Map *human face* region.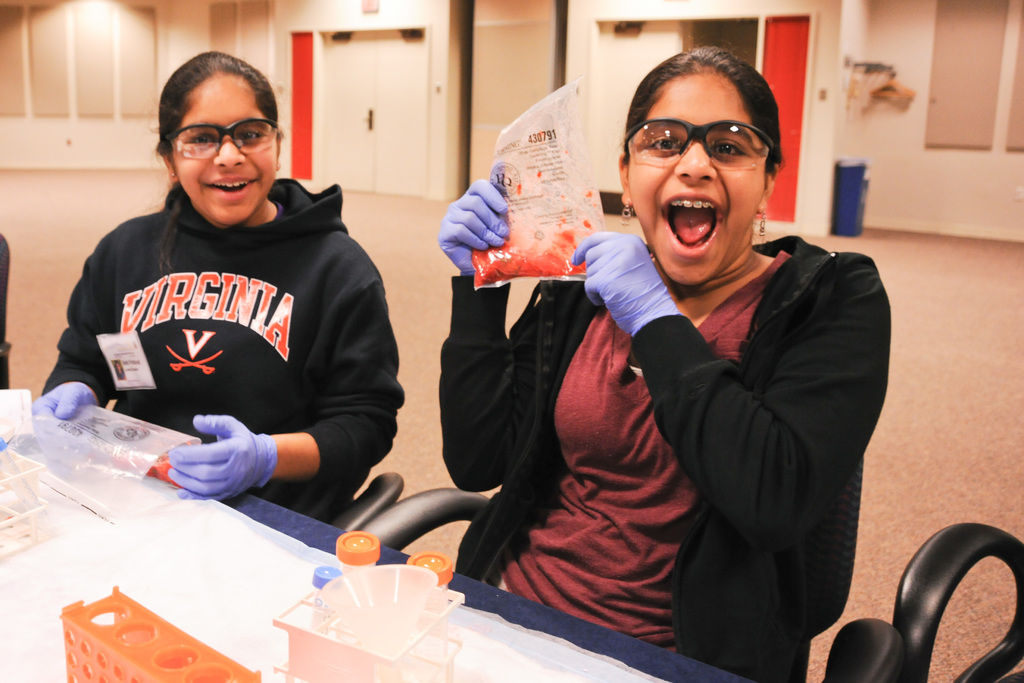
Mapped to (625,70,767,287).
